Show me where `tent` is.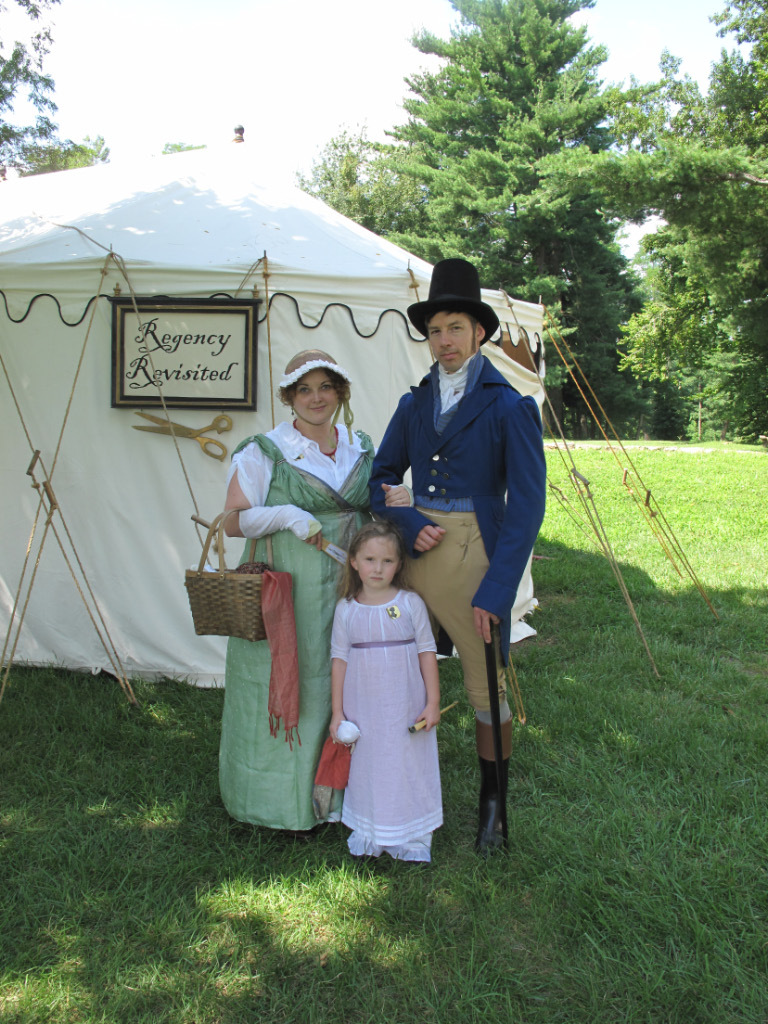
`tent` is at <bbox>19, 122, 586, 780</bbox>.
